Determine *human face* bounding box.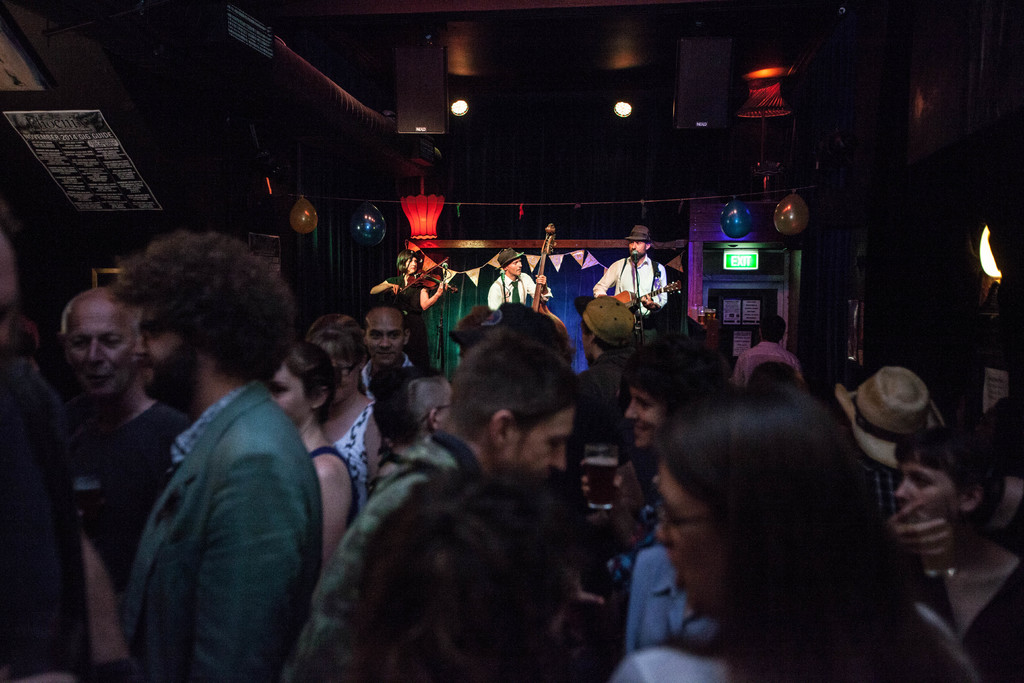
Determined: <region>628, 242, 646, 261</region>.
